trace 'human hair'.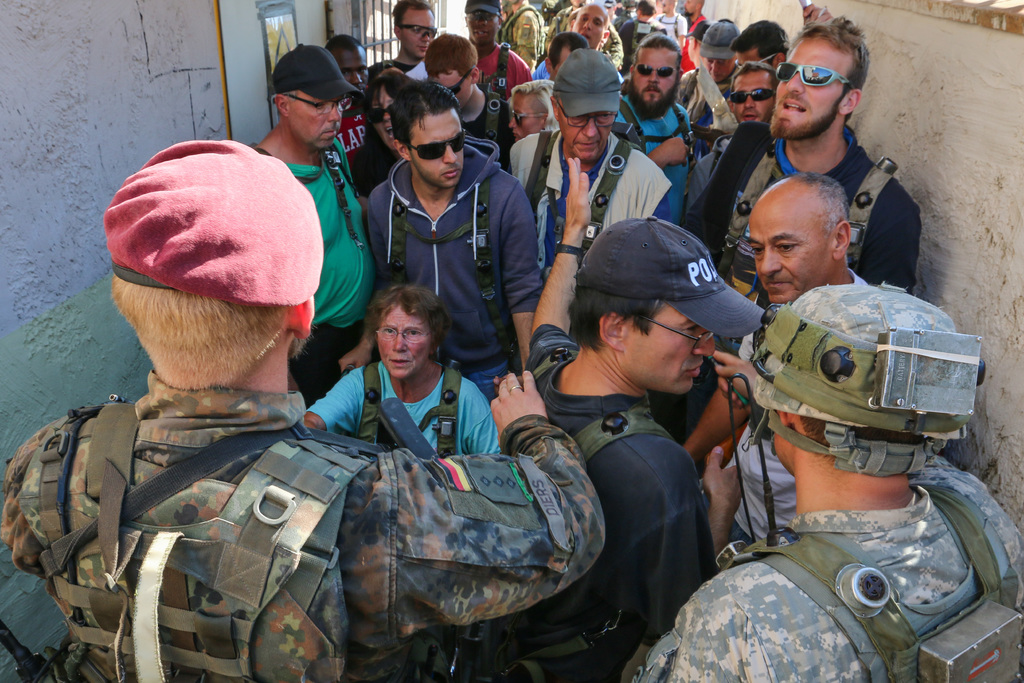
Traced to Rect(792, 169, 850, 240).
